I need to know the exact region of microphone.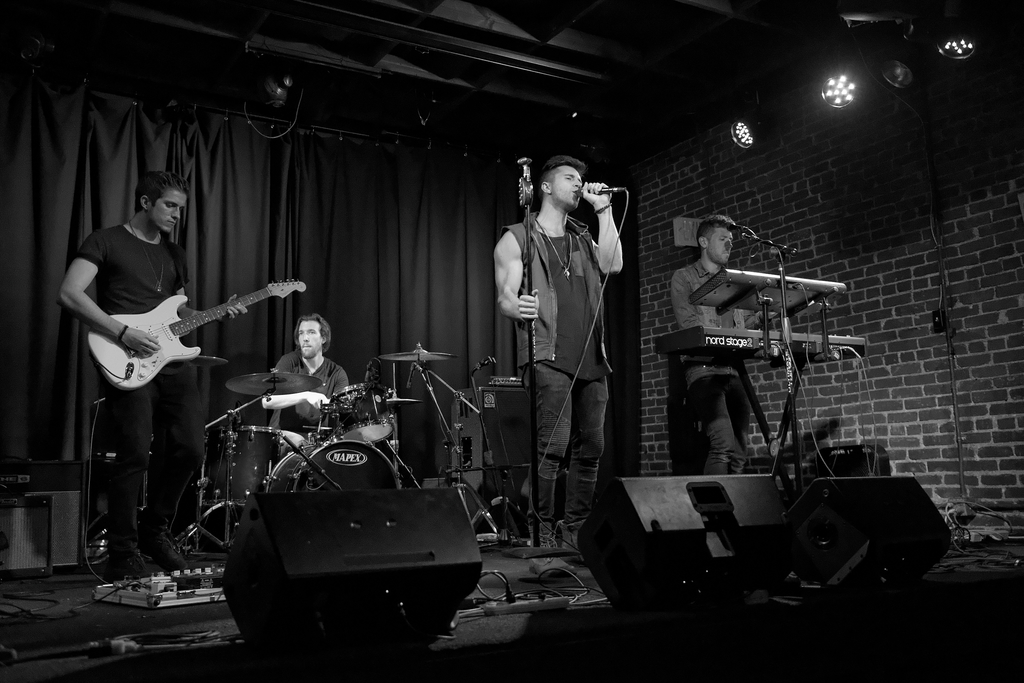
Region: x1=569, y1=176, x2=627, y2=199.
